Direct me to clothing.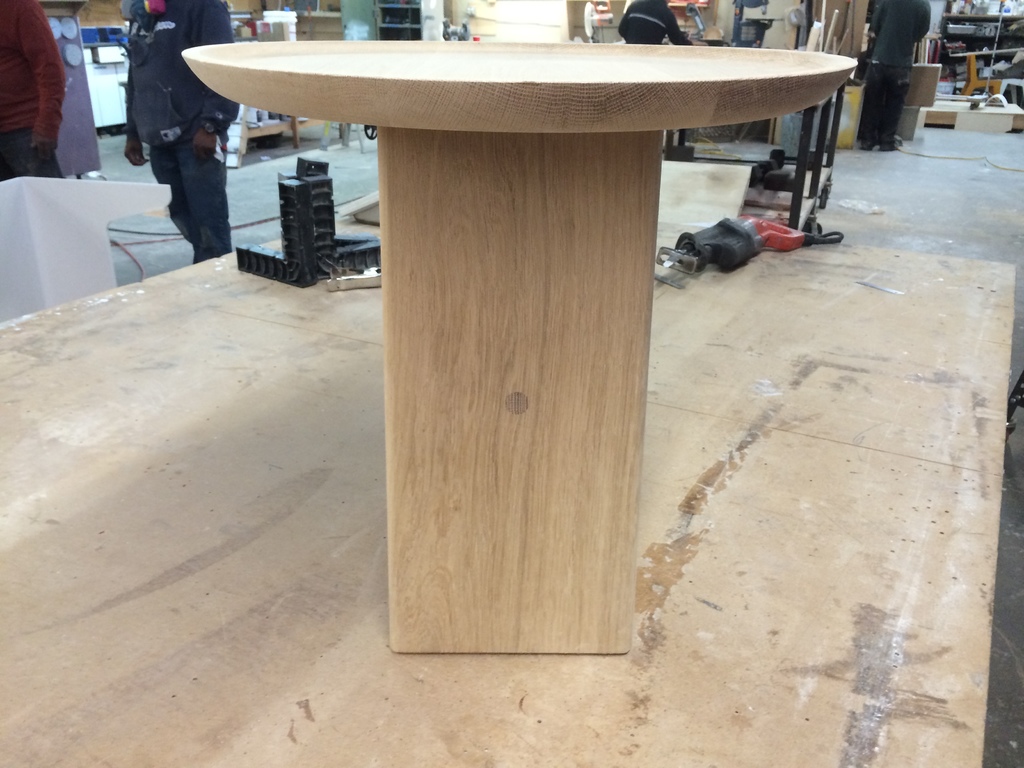
Direction: bbox(0, 0, 67, 180).
